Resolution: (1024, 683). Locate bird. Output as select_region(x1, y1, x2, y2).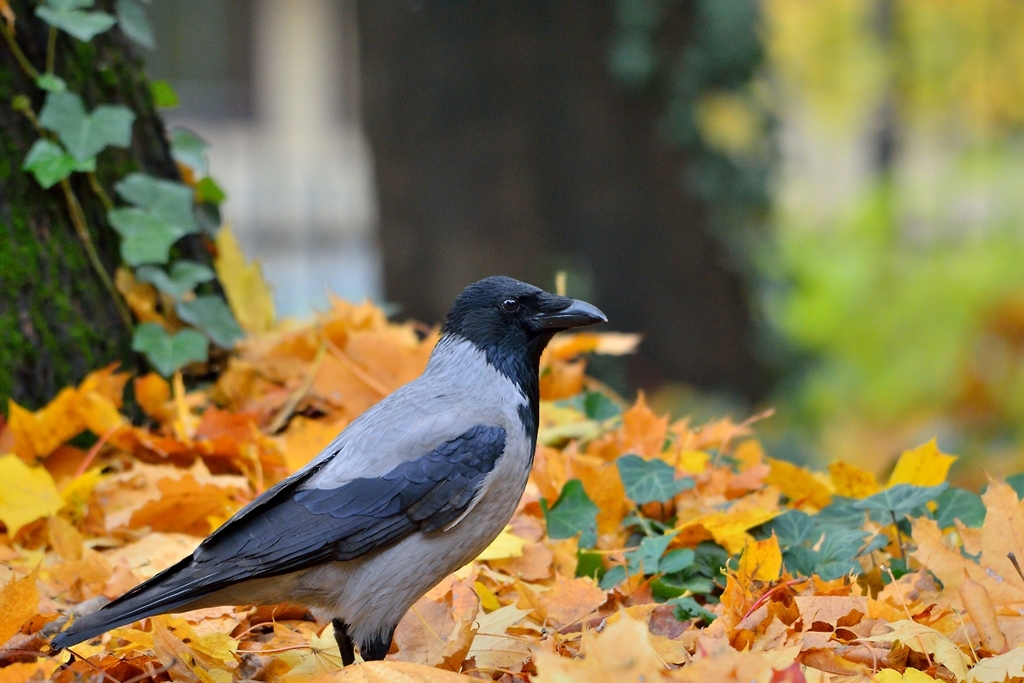
select_region(41, 269, 628, 666).
